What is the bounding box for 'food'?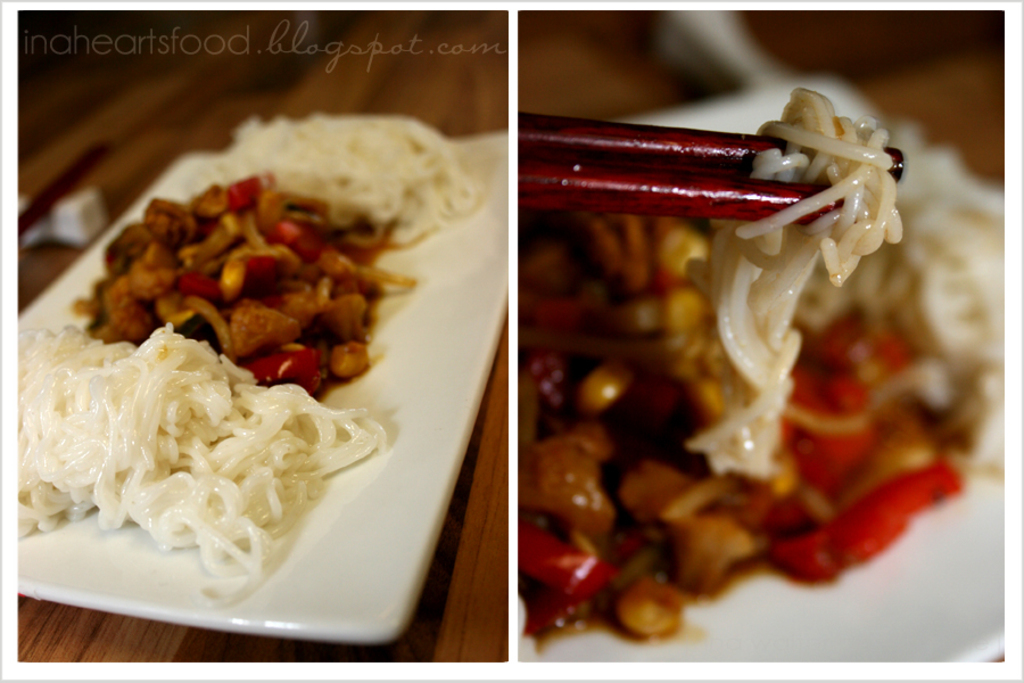
[220,104,482,255].
